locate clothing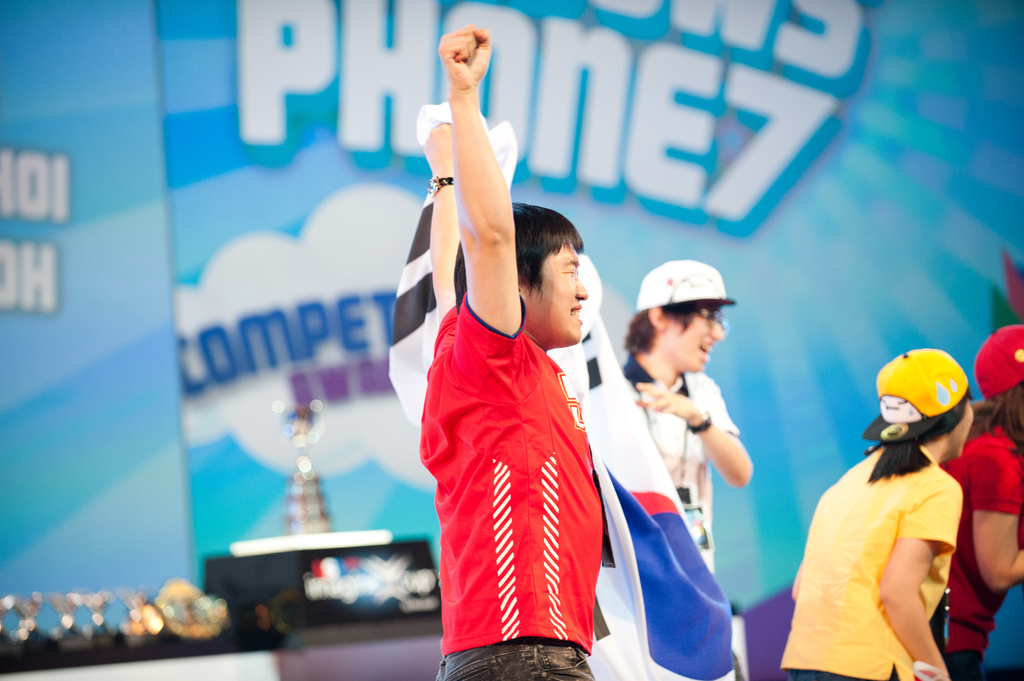
[943,418,1023,679]
